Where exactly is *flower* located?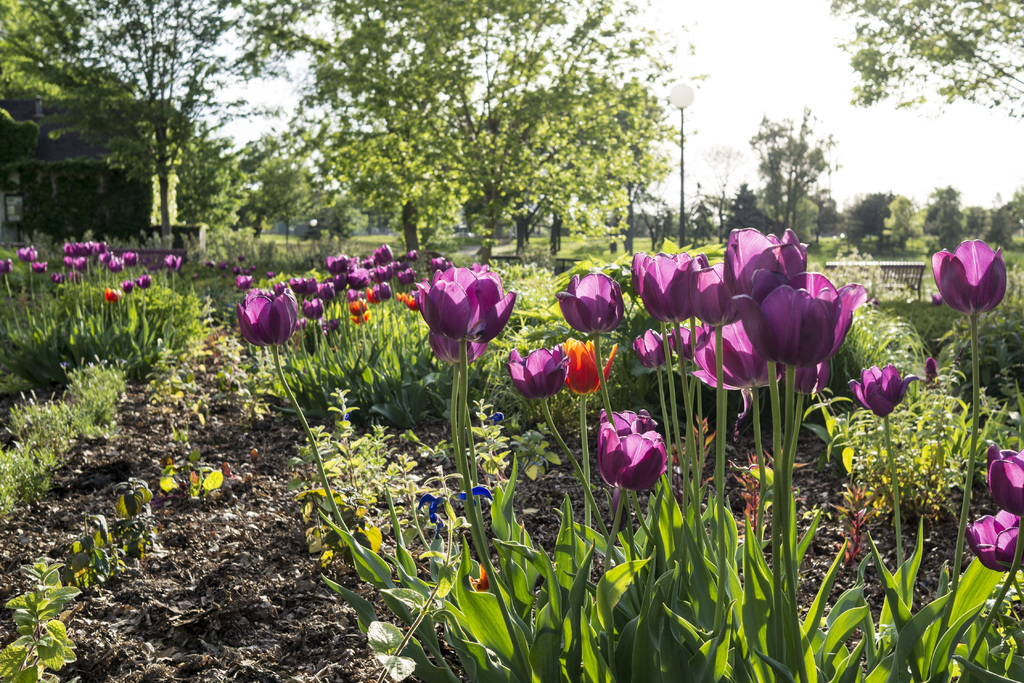
Its bounding box is 421,263,510,354.
